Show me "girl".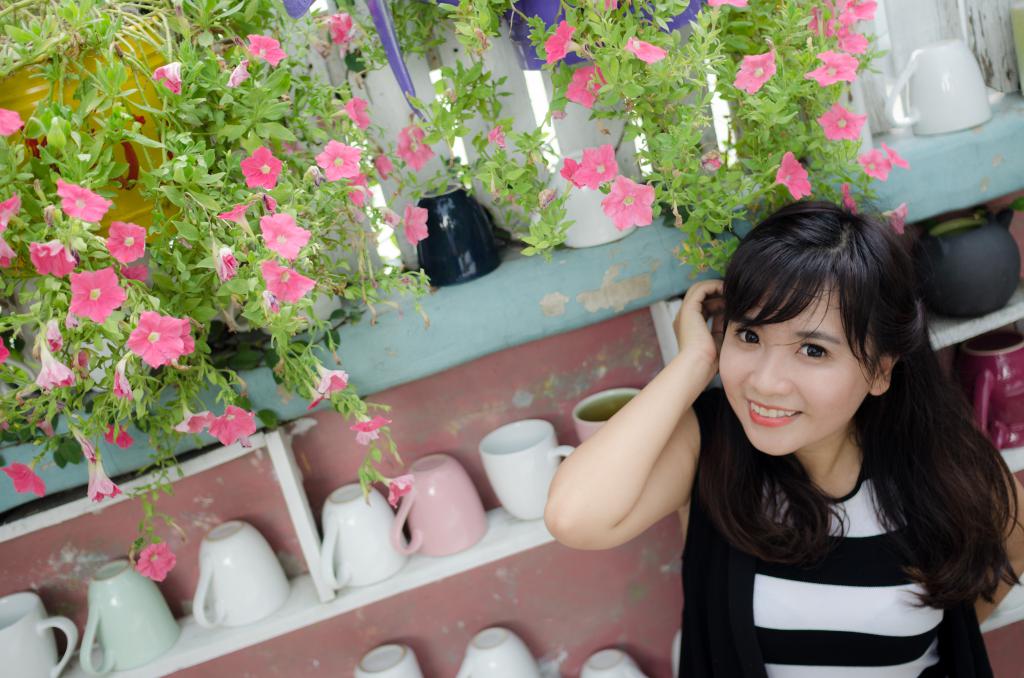
"girl" is here: {"left": 544, "top": 198, "right": 1023, "bottom": 677}.
